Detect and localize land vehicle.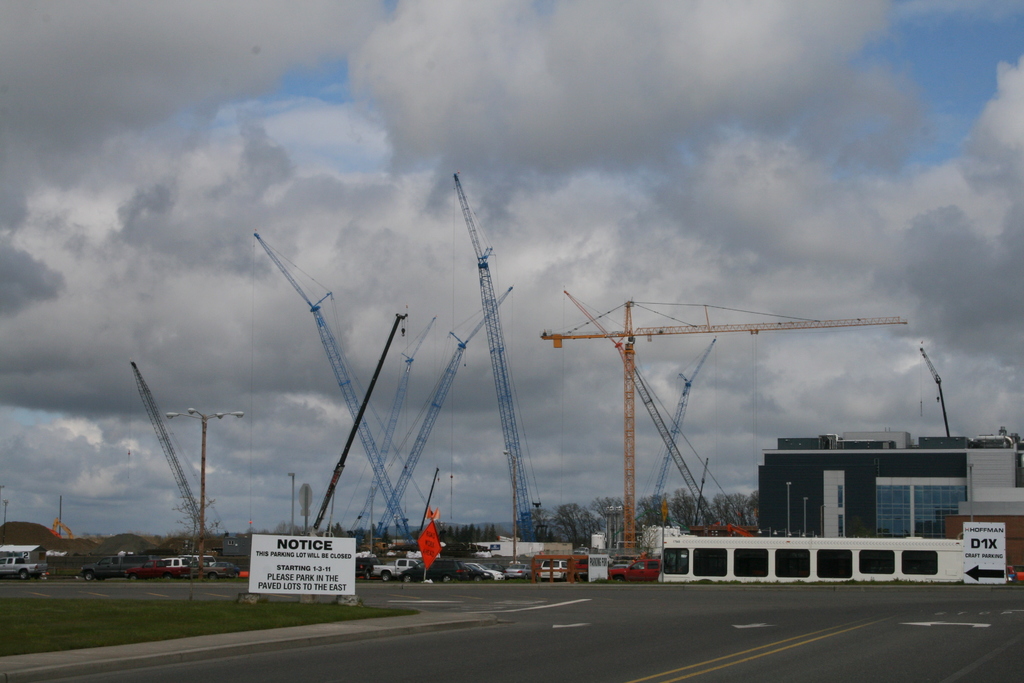
Localized at x1=470 y1=563 x2=486 y2=576.
